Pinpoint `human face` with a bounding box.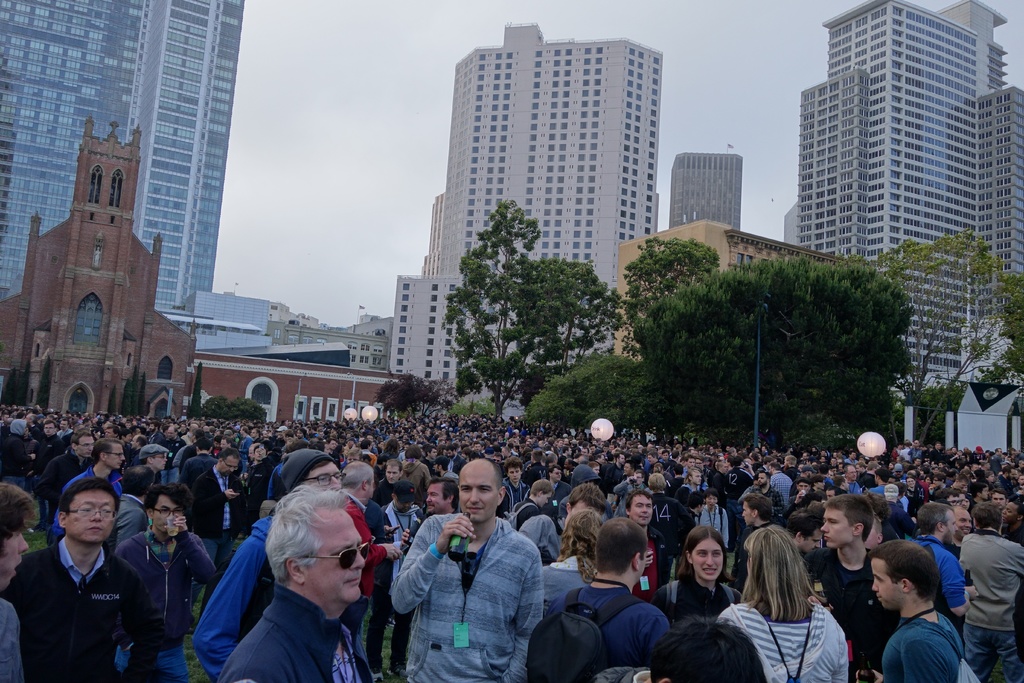
bbox=(849, 468, 856, 481).
